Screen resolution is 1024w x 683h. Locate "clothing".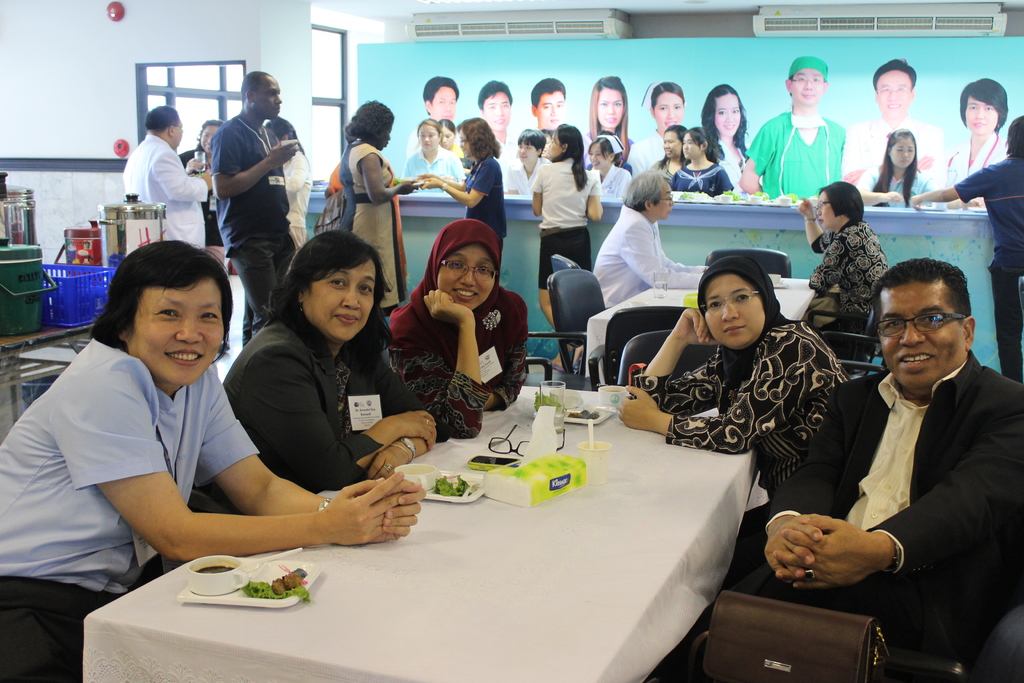
region(0, 335, 271, 682).
